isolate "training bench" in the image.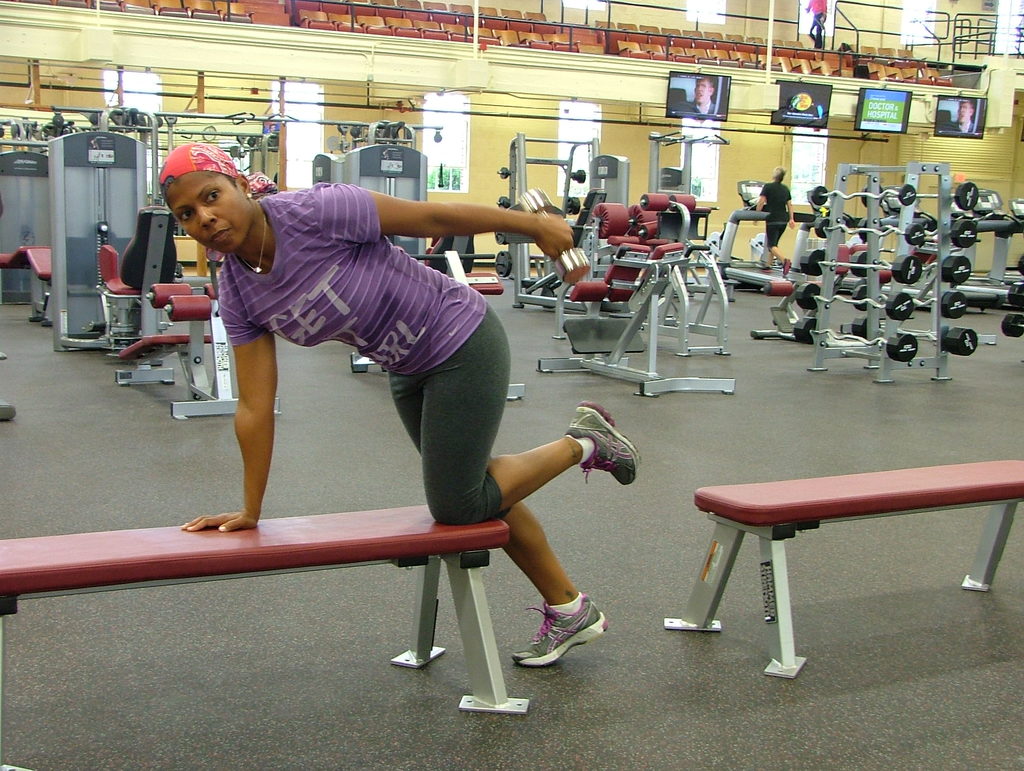
Isolated region: left=106, top=203, right=180, bottom=365.
